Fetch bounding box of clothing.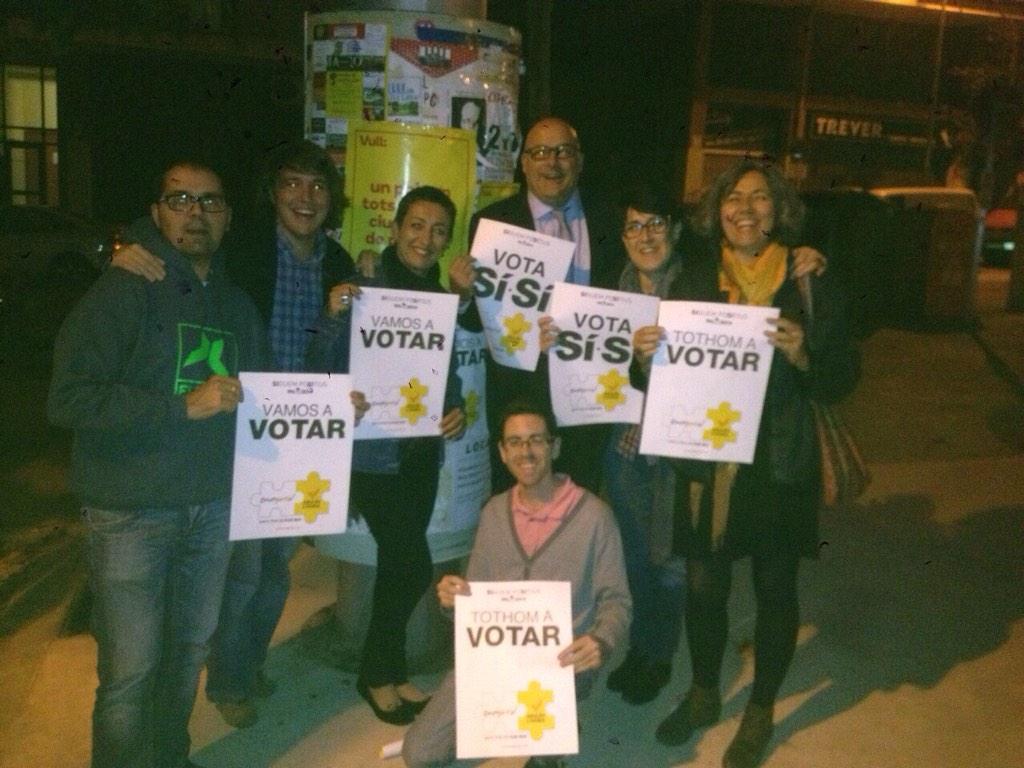
Bbox: select_region(466, 175, 617, 484).
